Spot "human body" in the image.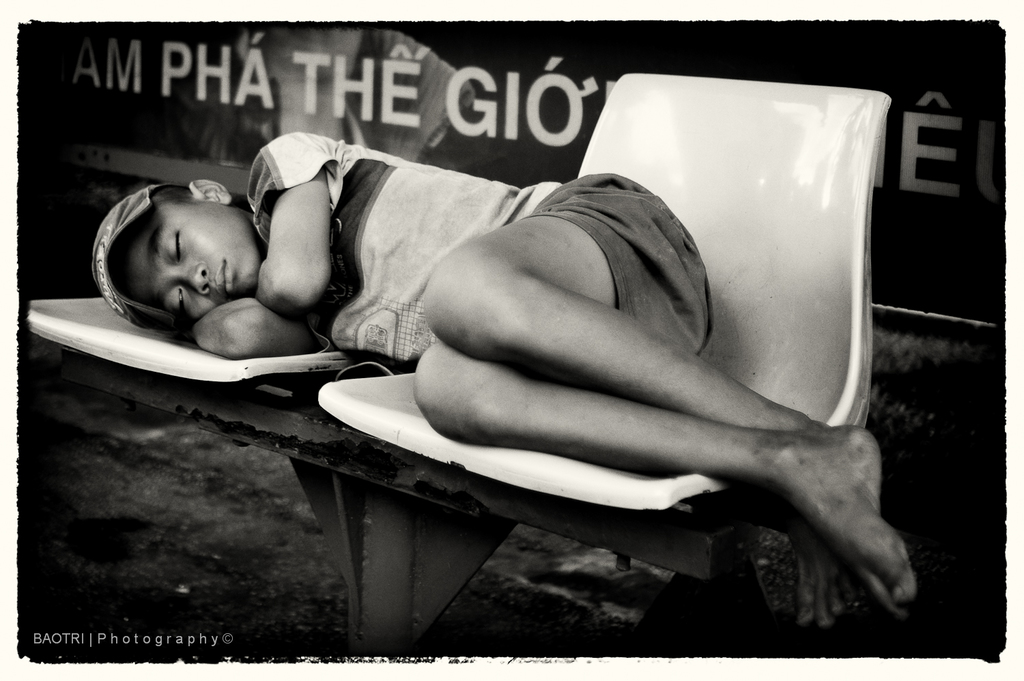
"human body" found at bbox(89, 129, 913, 635).
